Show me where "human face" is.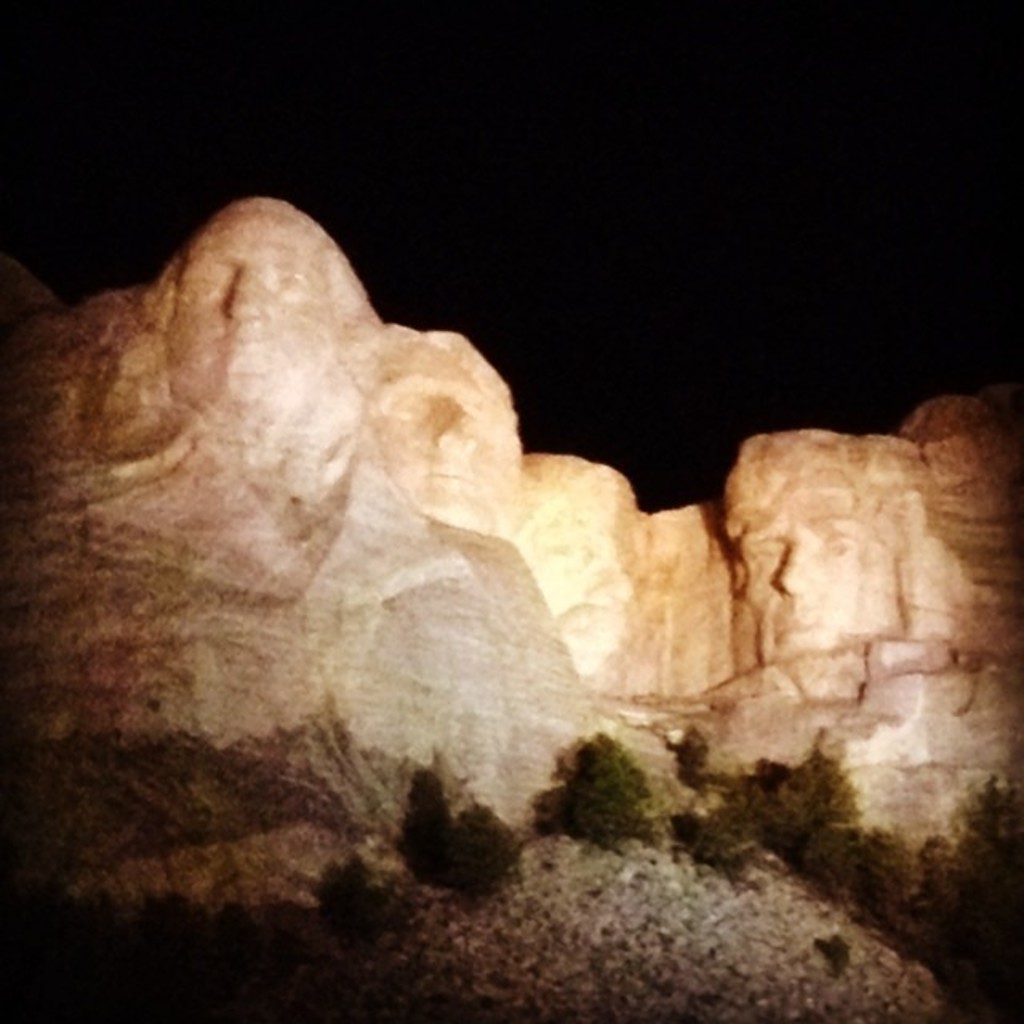
"human face" is at (x1=373, y1=341, x2=504, y2=528).
